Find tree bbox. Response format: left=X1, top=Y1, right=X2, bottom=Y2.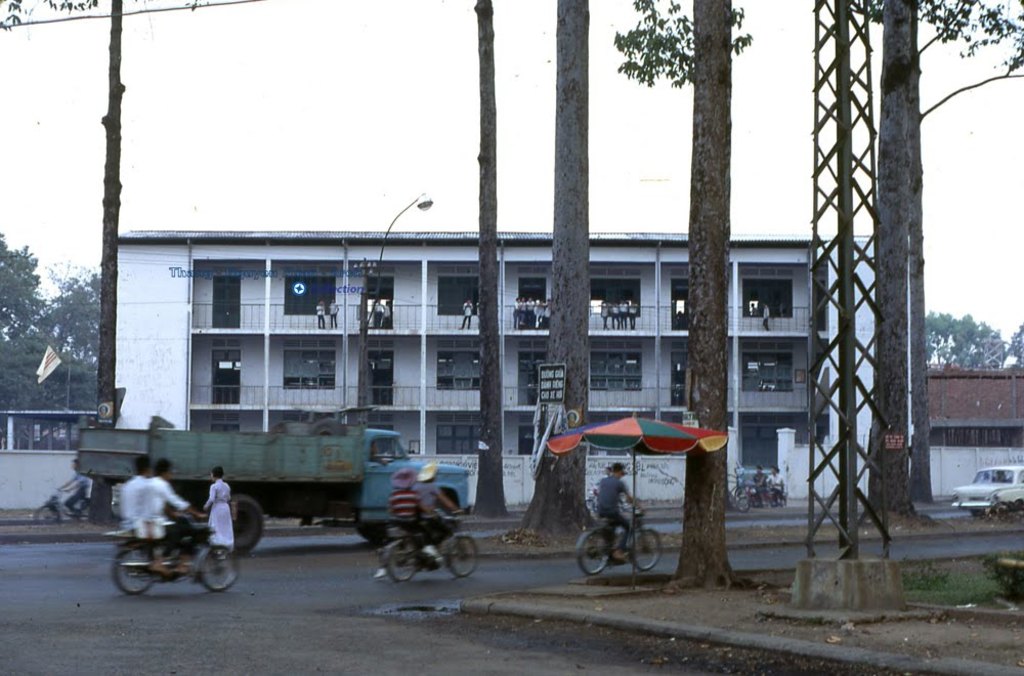
left=509, top=0, right=598, bottom=532.
